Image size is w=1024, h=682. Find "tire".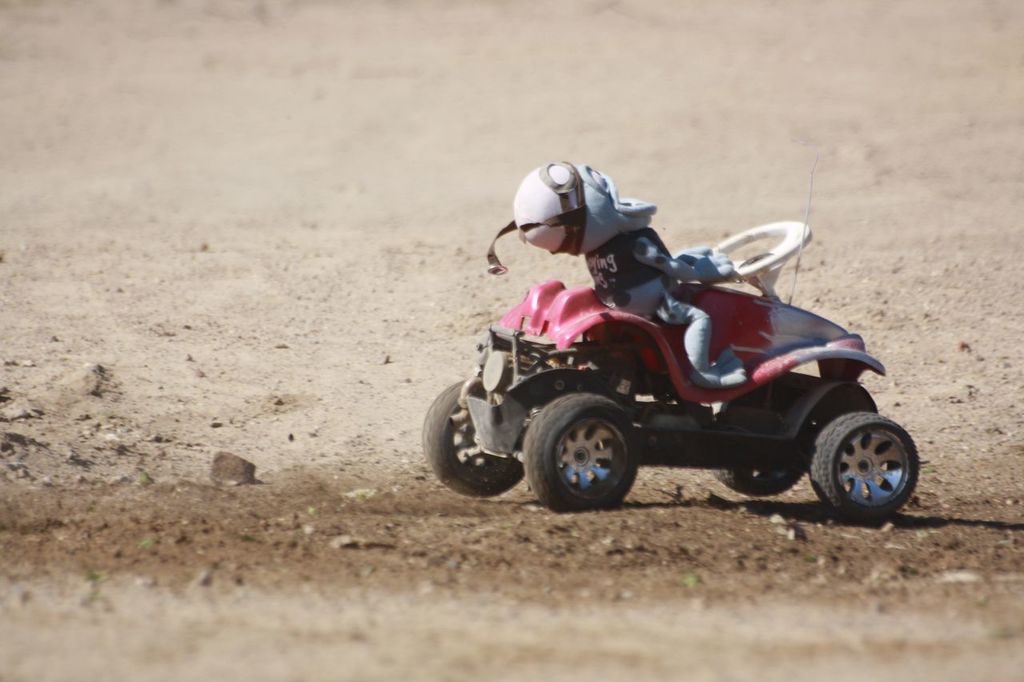
{"left": 518, "top": 391, "right": 652, "bottom": 520}.
